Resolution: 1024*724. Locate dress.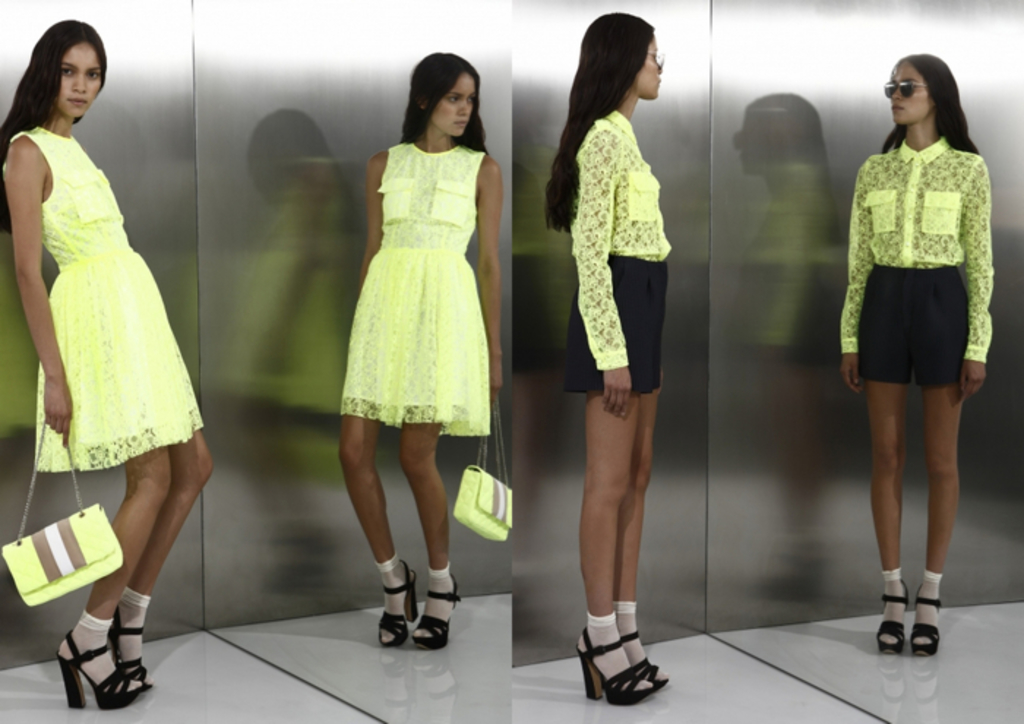
left=334, top=140, right=496, bottom=436.
